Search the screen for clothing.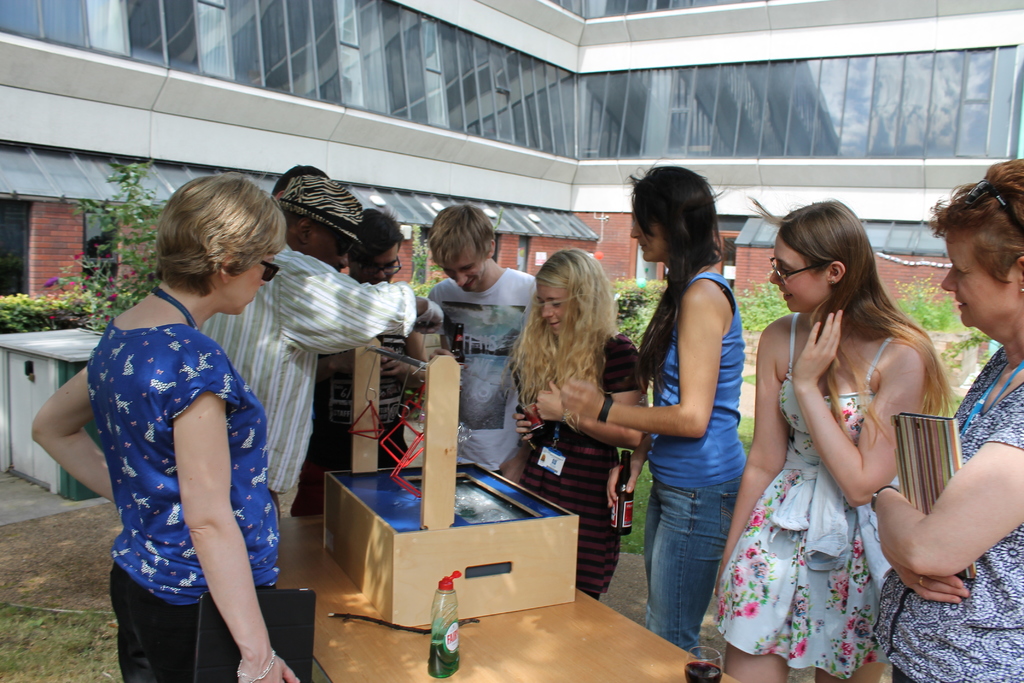
Found at box(867, 336, 1023, 682).
